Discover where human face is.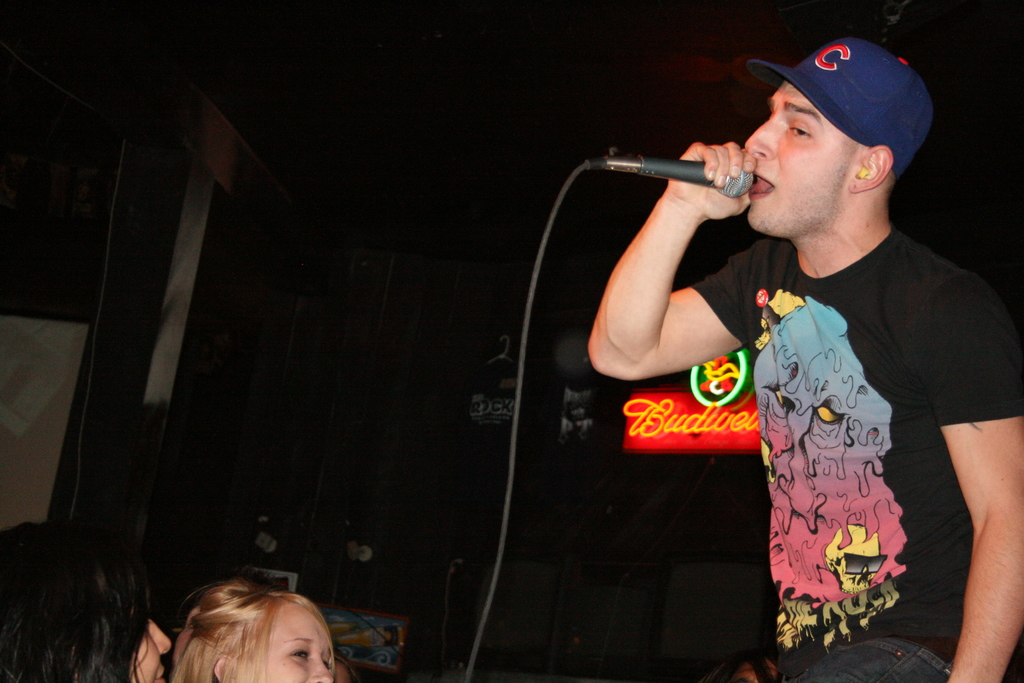
Discovered at (248, 605, 339, 680).
